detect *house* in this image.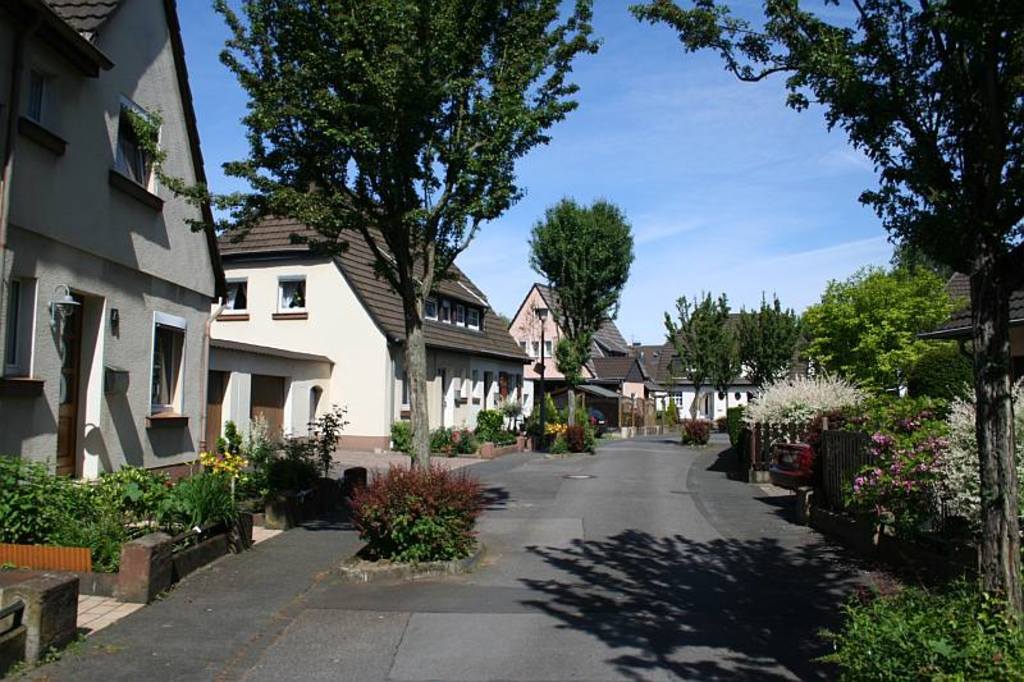
Detection: bbox=[655, 315, 809, 434].
